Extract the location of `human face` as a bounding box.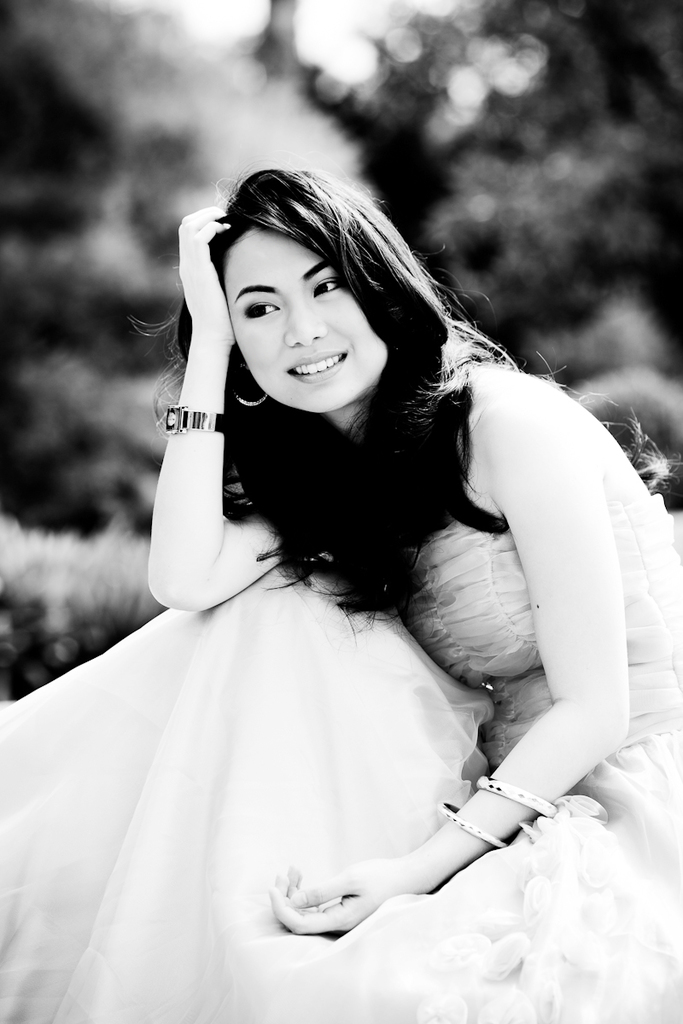
222:230:382:415.
